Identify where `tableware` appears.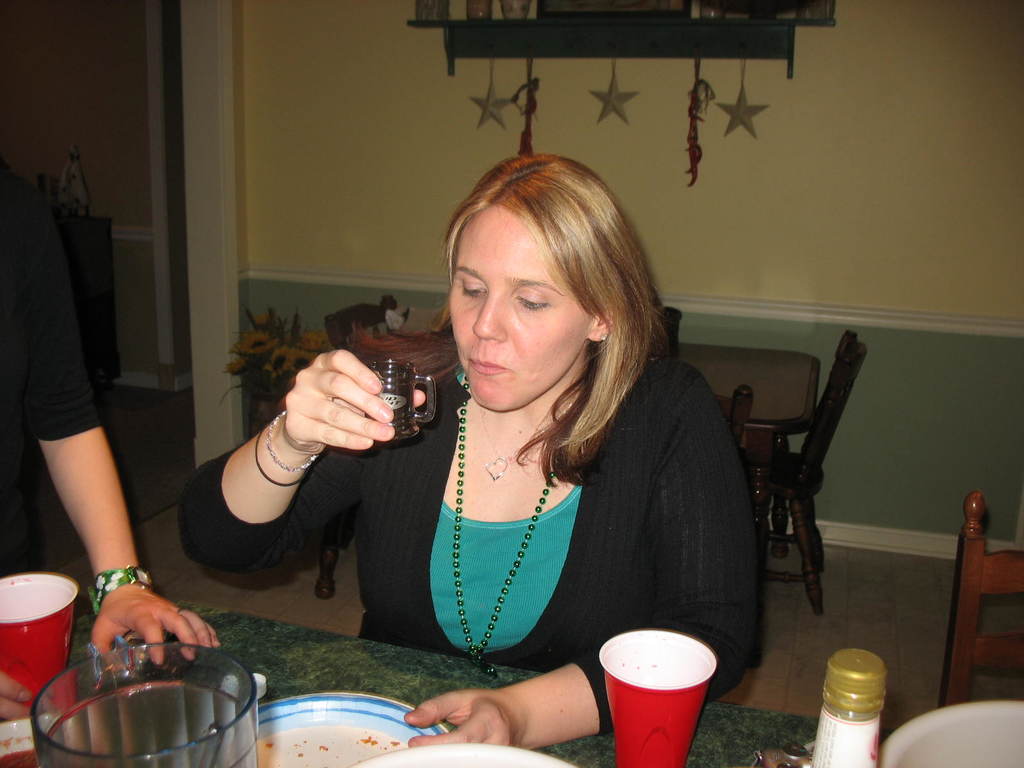
Appears at <box>0,575,86,717</box>.
